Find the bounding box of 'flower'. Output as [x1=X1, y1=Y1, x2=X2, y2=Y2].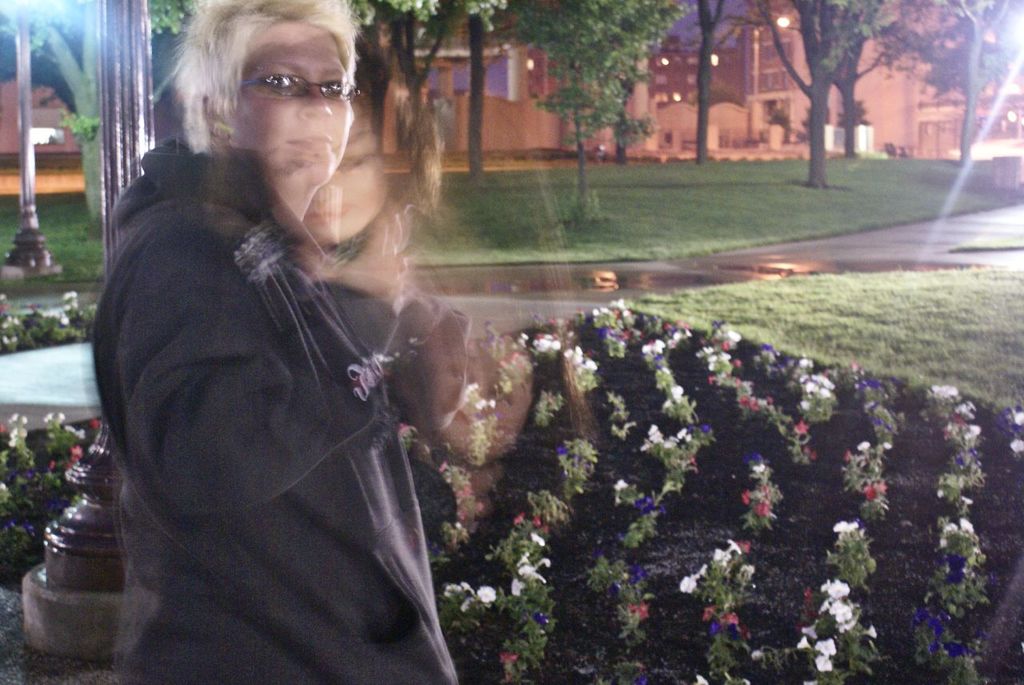
[x1=699, y1=607, x2=715, y2=625].
